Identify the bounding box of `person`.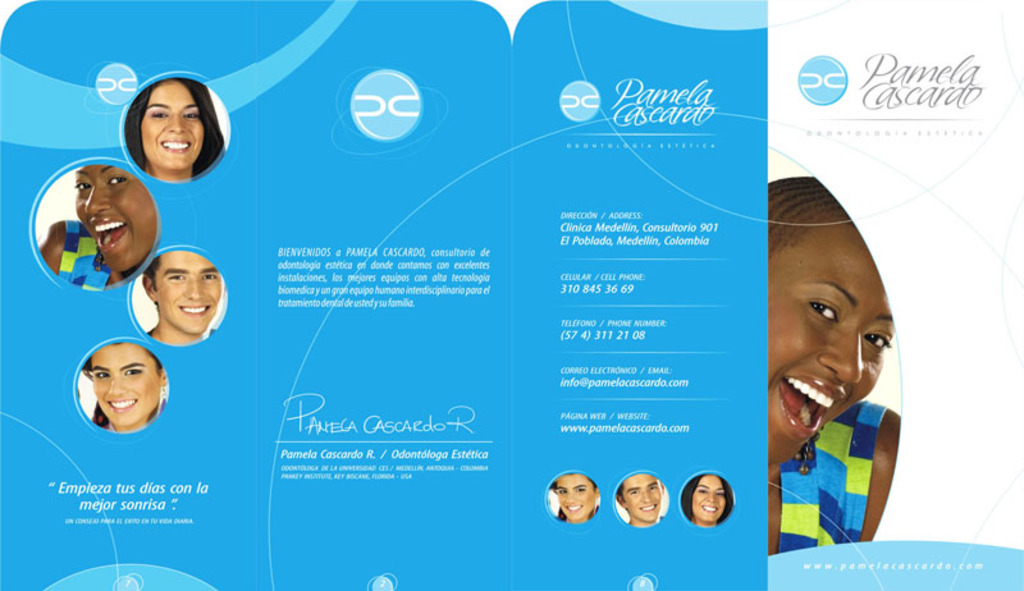
(x1=680, y1=468, x2=728, y2=530).
